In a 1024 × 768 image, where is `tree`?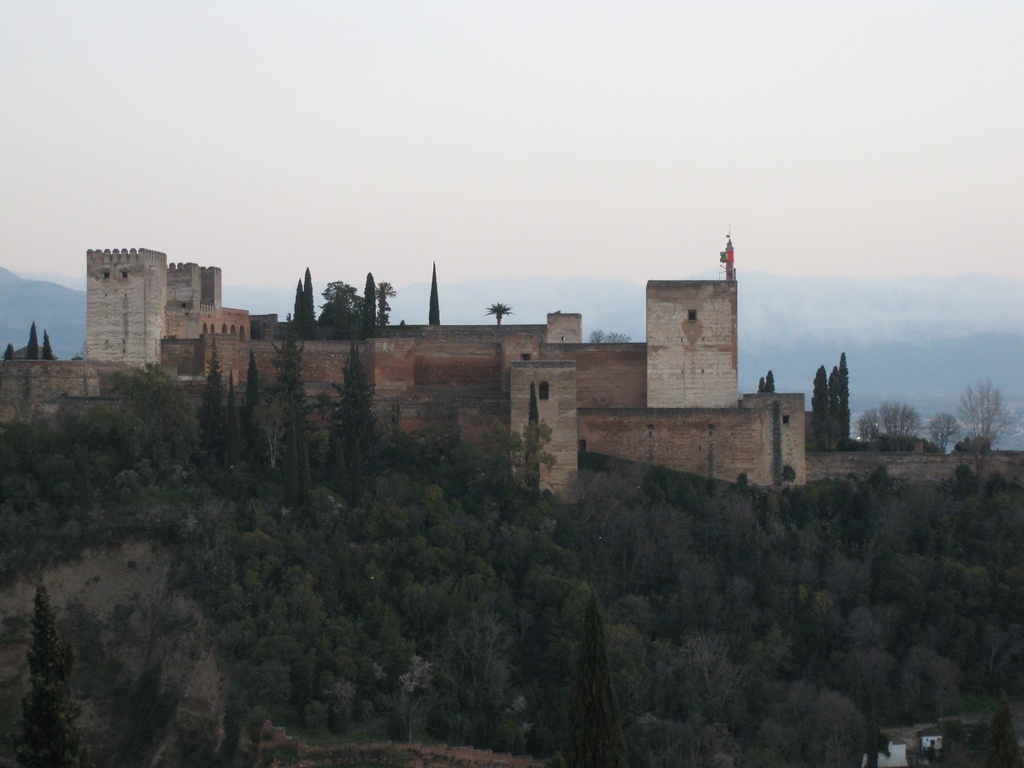
x1=352 y1=270 x2=372 y2=343.
